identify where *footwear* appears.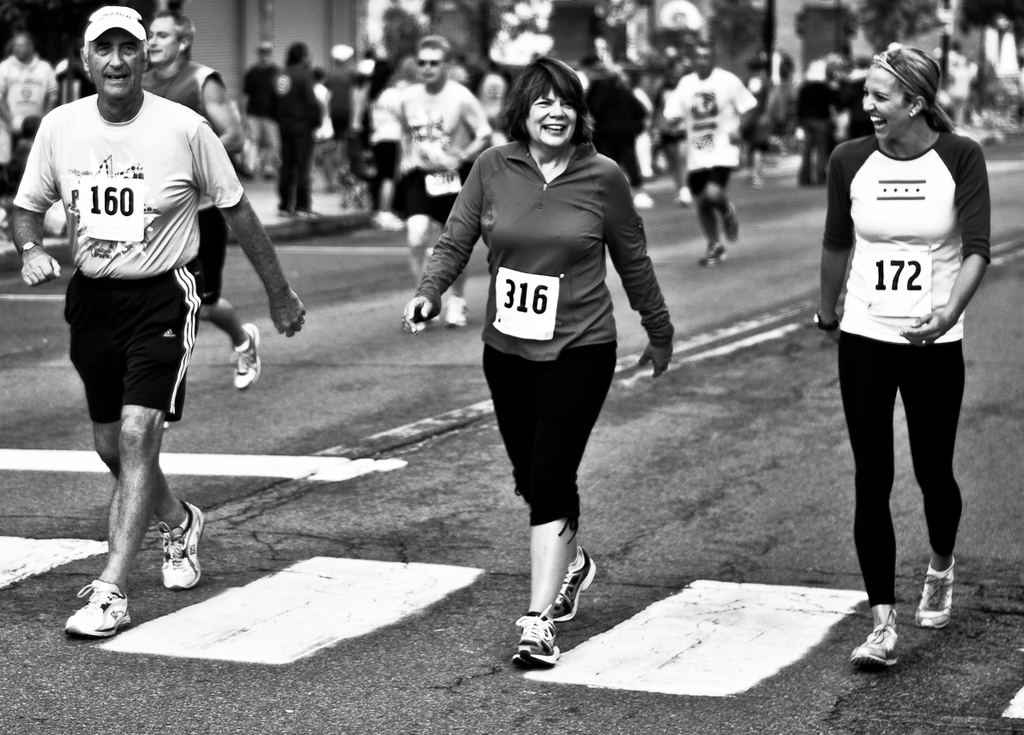
Appears at locate(848, 629, 899, 668).
